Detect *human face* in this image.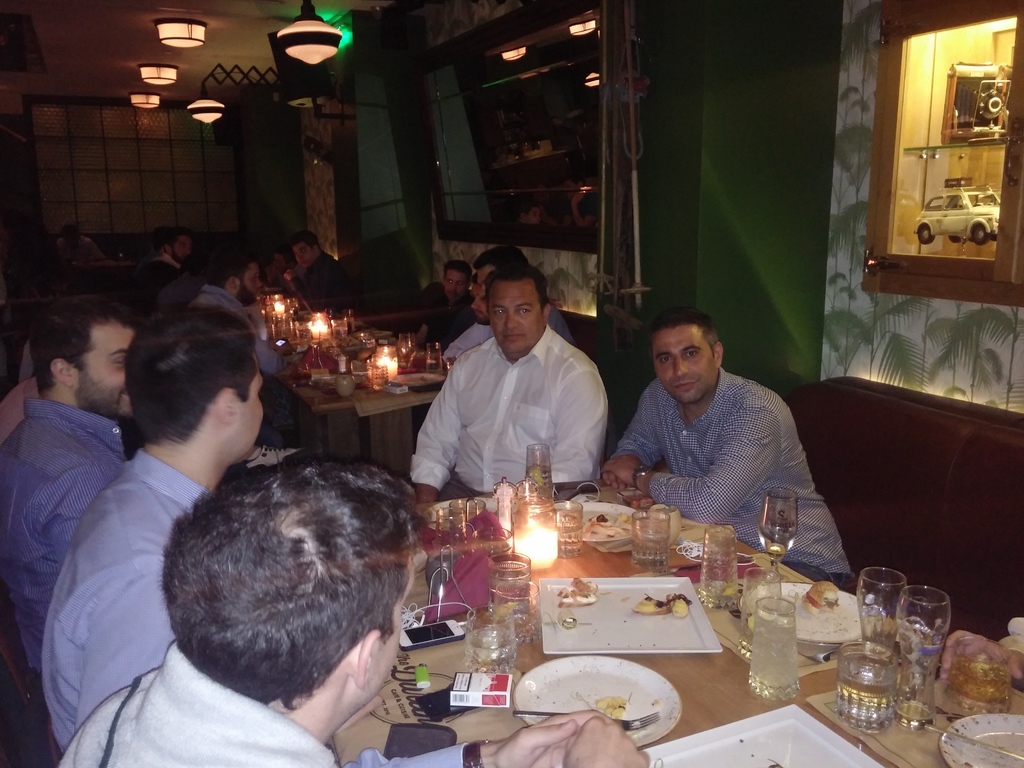
Detection: crop(475, 266, 496, 308).
